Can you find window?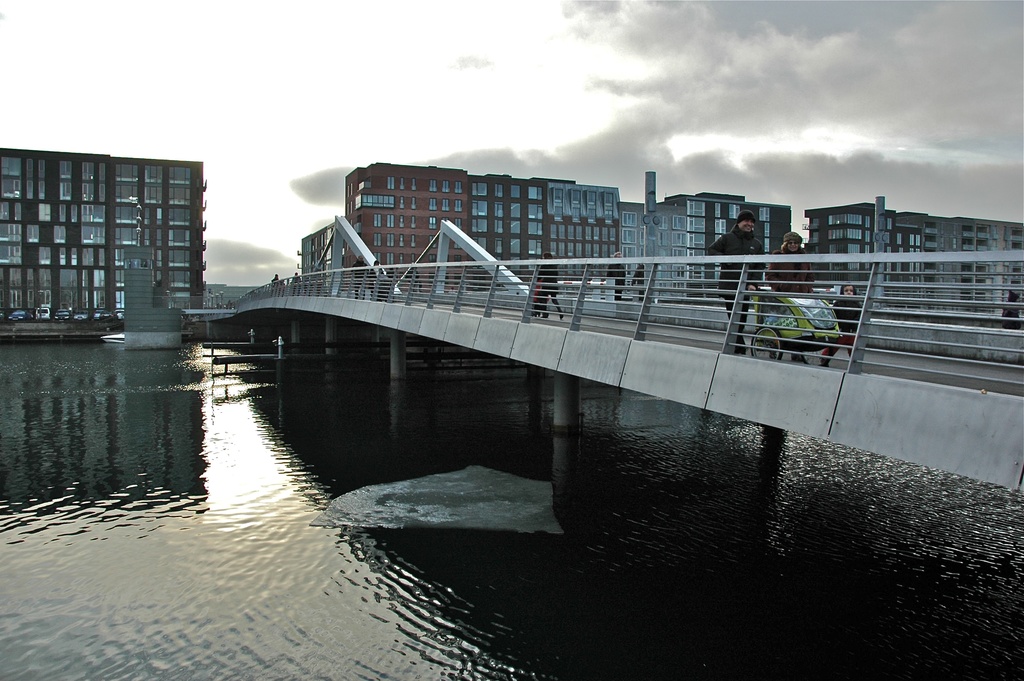
Yes, bounding box: box=[588, 208, 596, 217].
